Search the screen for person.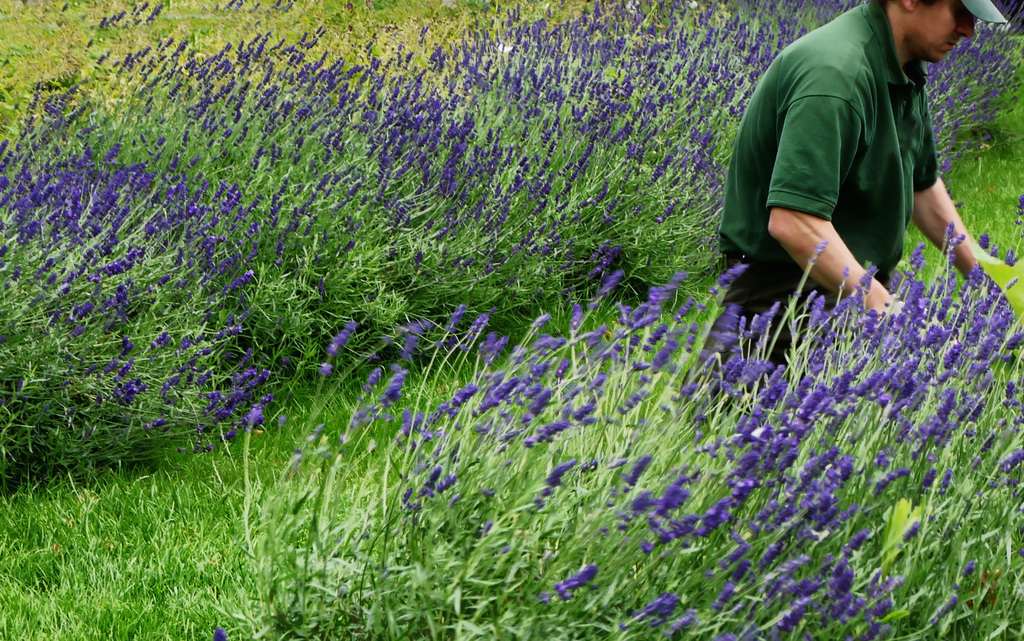
Found at bbox(718, 0, 975, 387).
